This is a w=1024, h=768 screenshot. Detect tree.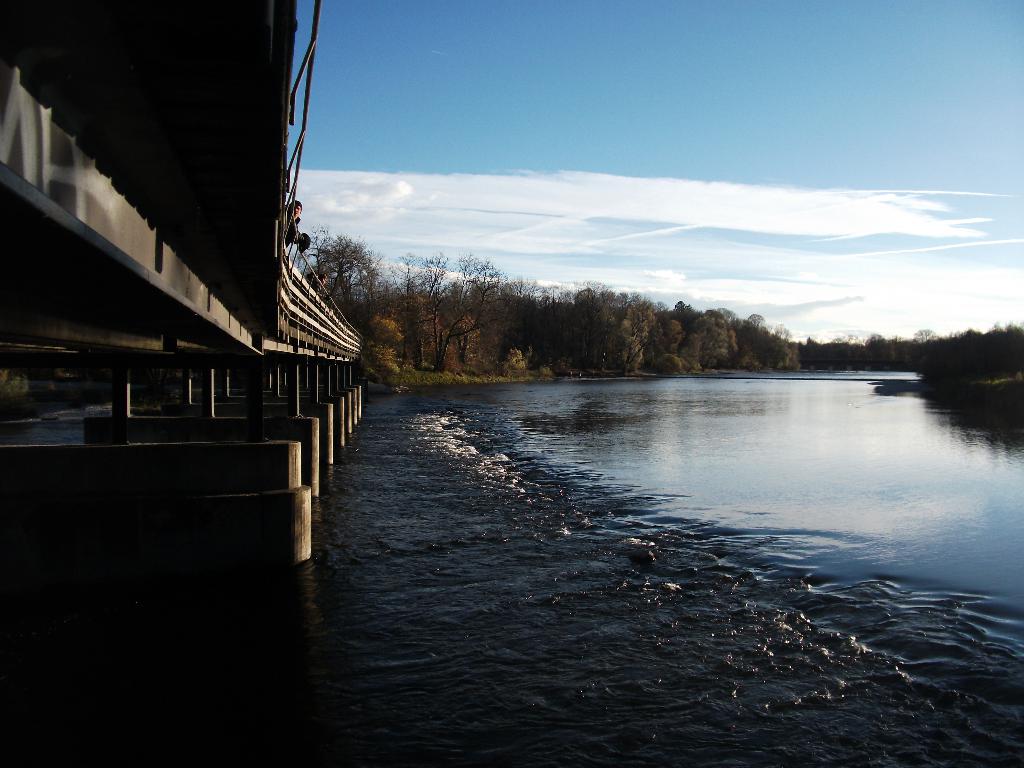
region(913, 325, 933, 345).
